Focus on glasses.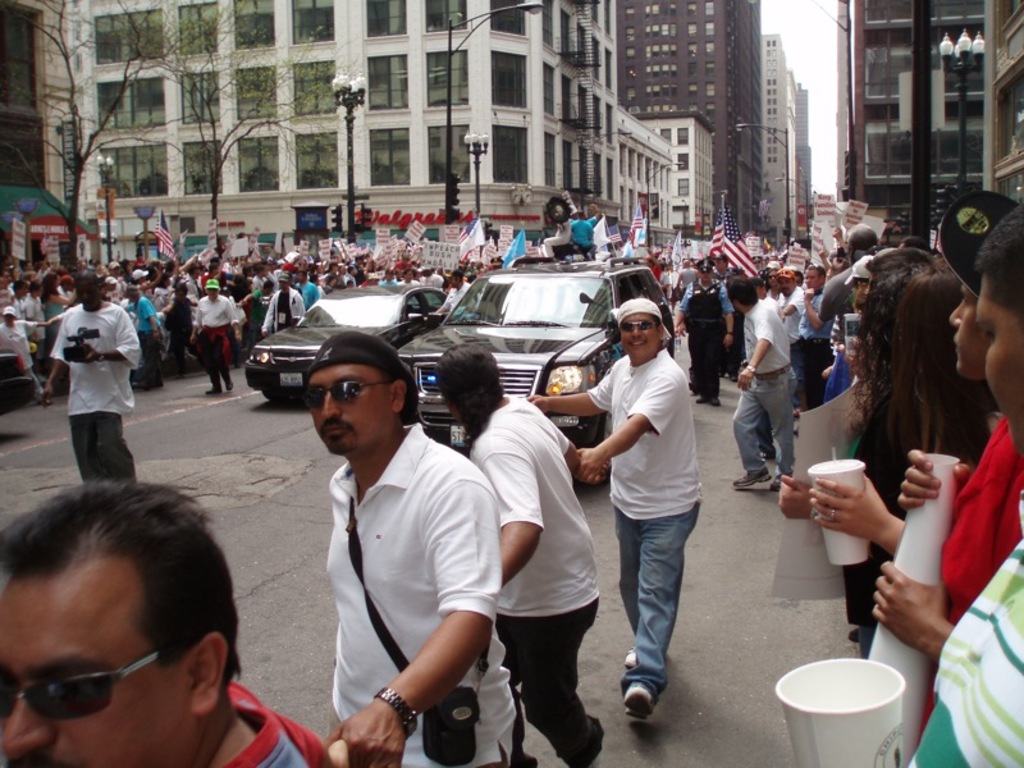
Focused at (298, 370, 394, 410).
